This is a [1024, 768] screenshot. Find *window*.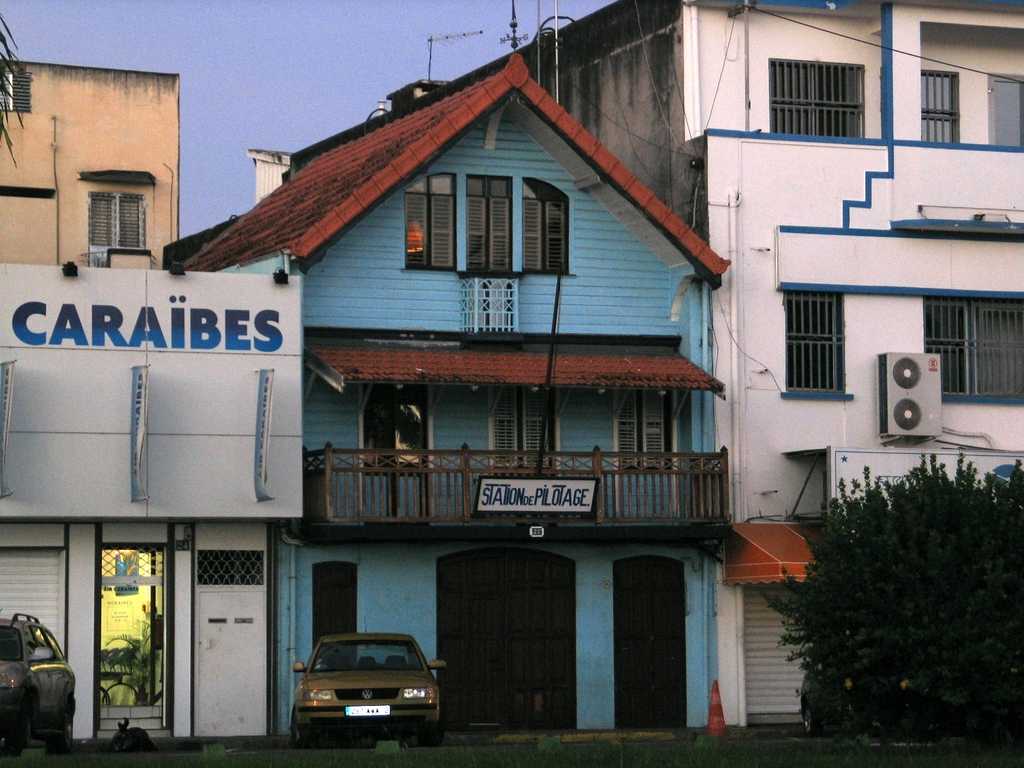
Bounding box: 457,172,525,282.
